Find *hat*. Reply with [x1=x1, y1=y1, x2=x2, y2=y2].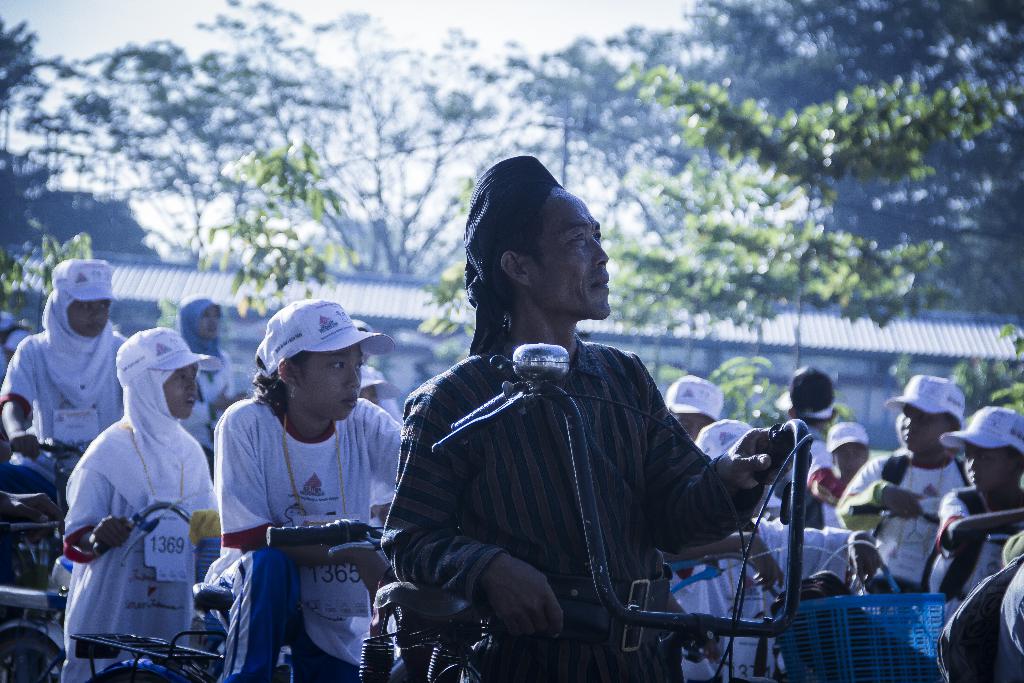
[x1=253, y1=302, x2=394, y2=377].
